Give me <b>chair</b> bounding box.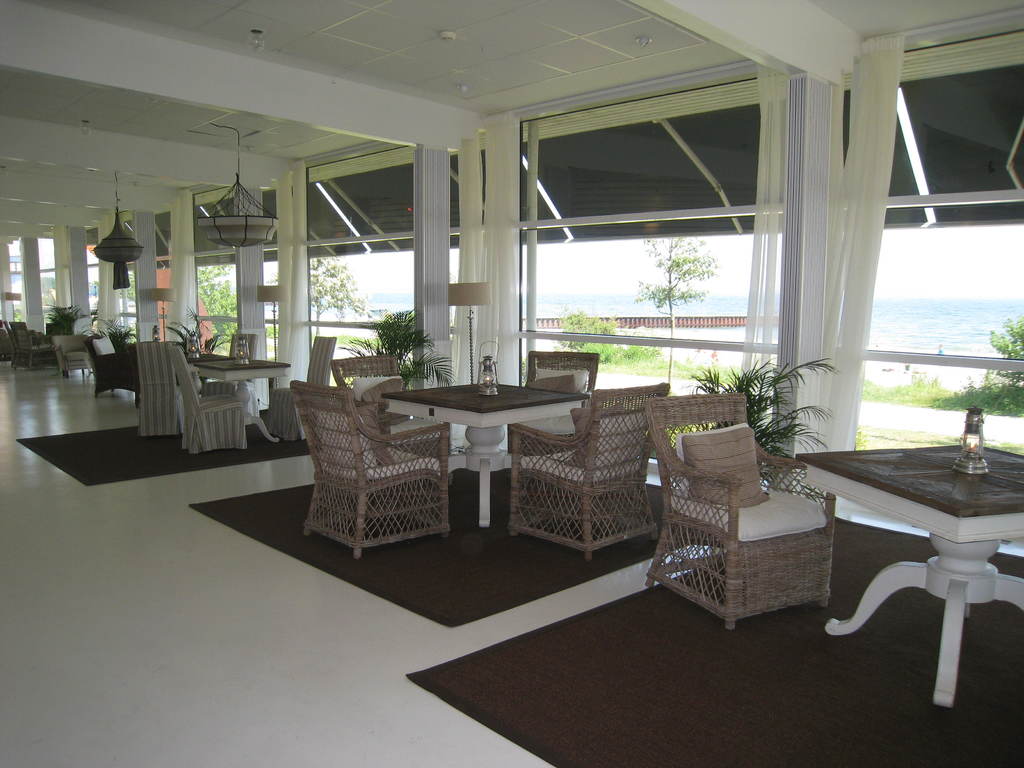
(645,389,838,639).
